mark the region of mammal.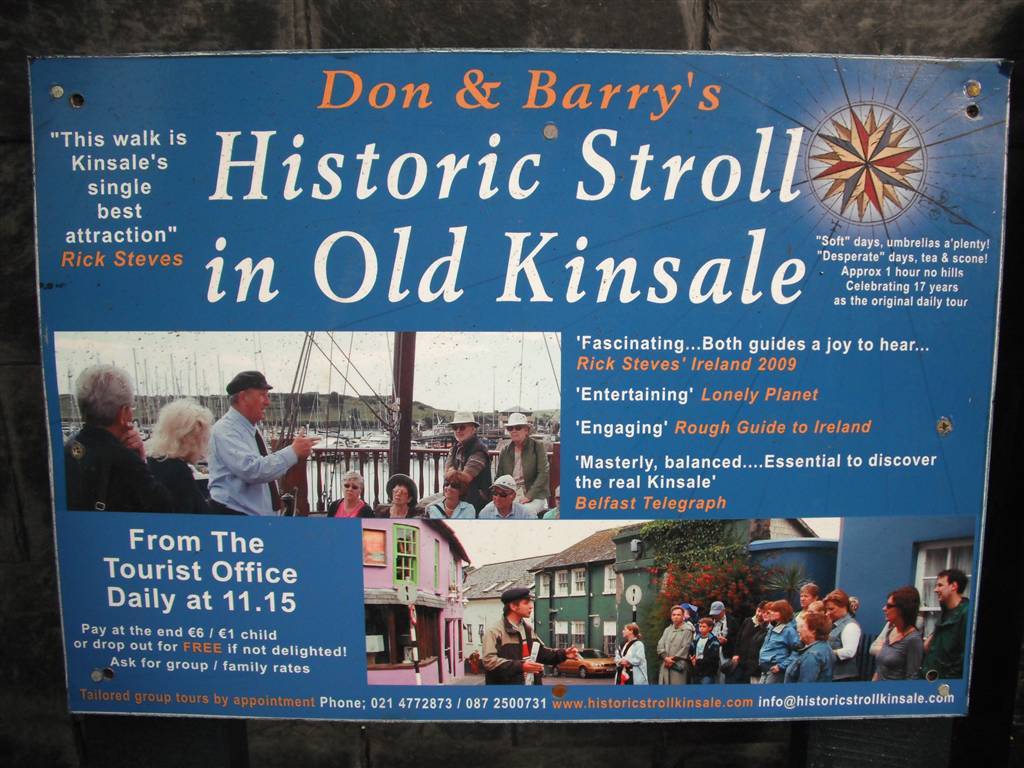
Region: [left=482, top=589, right=578, bottom=685].
